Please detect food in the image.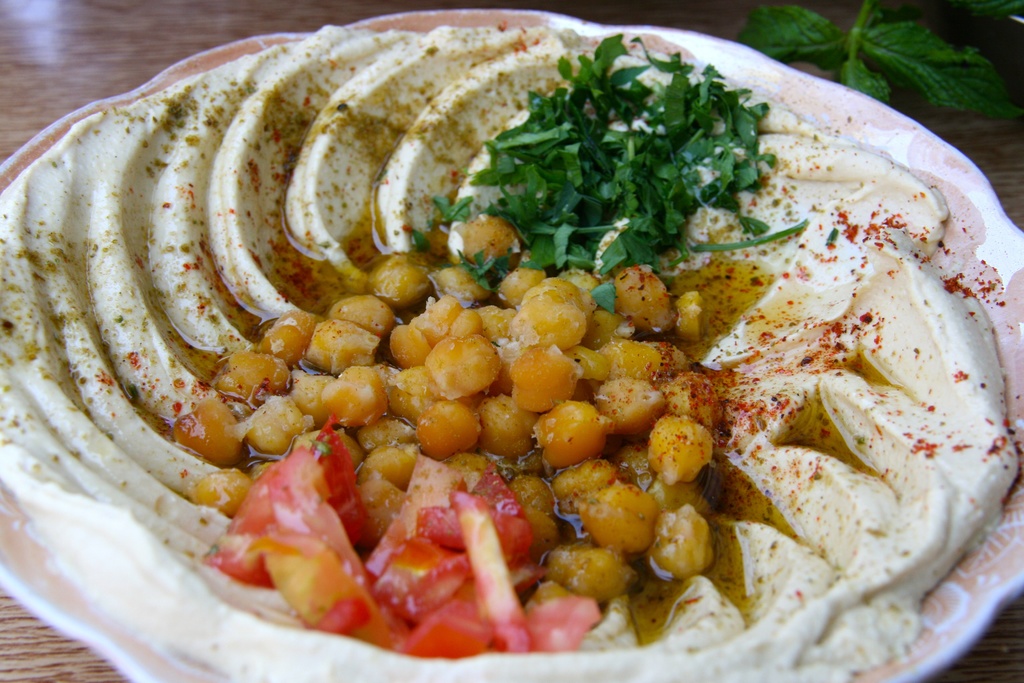
(left=109, top=621, right=926, bottom=682).
